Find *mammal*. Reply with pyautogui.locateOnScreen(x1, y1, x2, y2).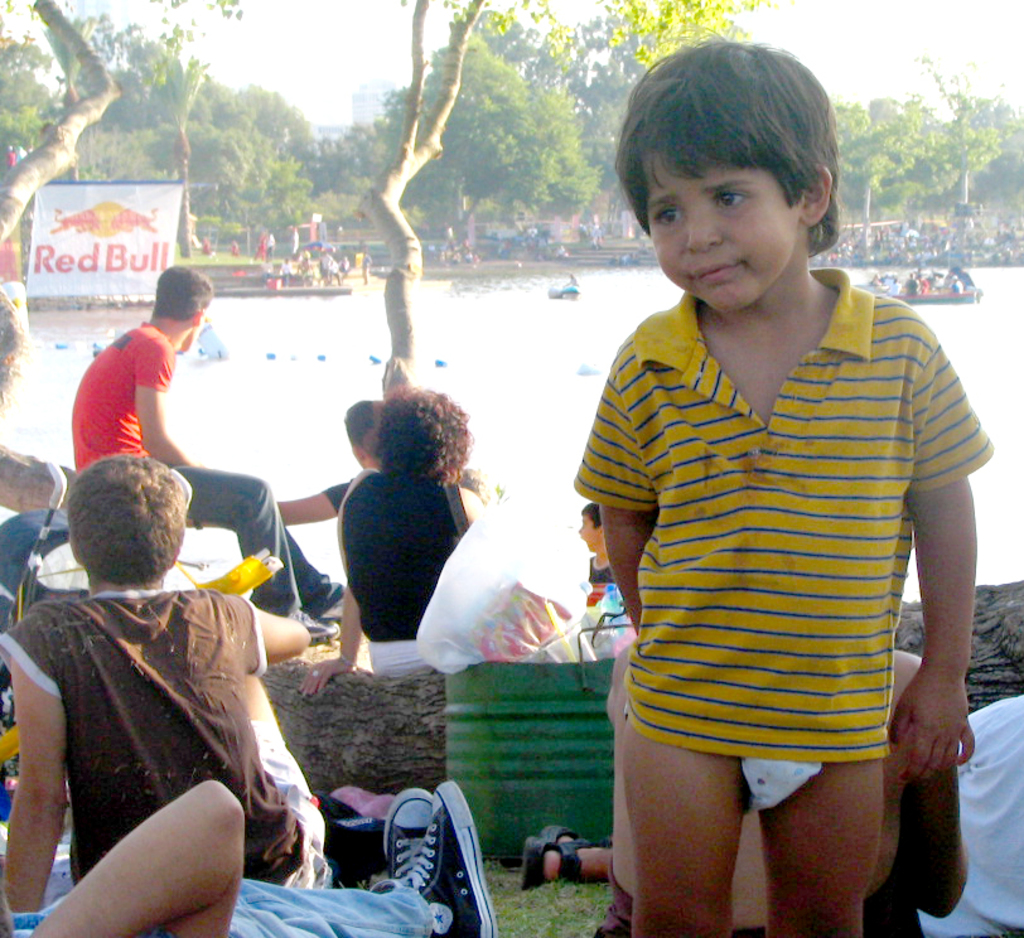
pyautogui.locateOnScreen(525, 818, 614, 888).
